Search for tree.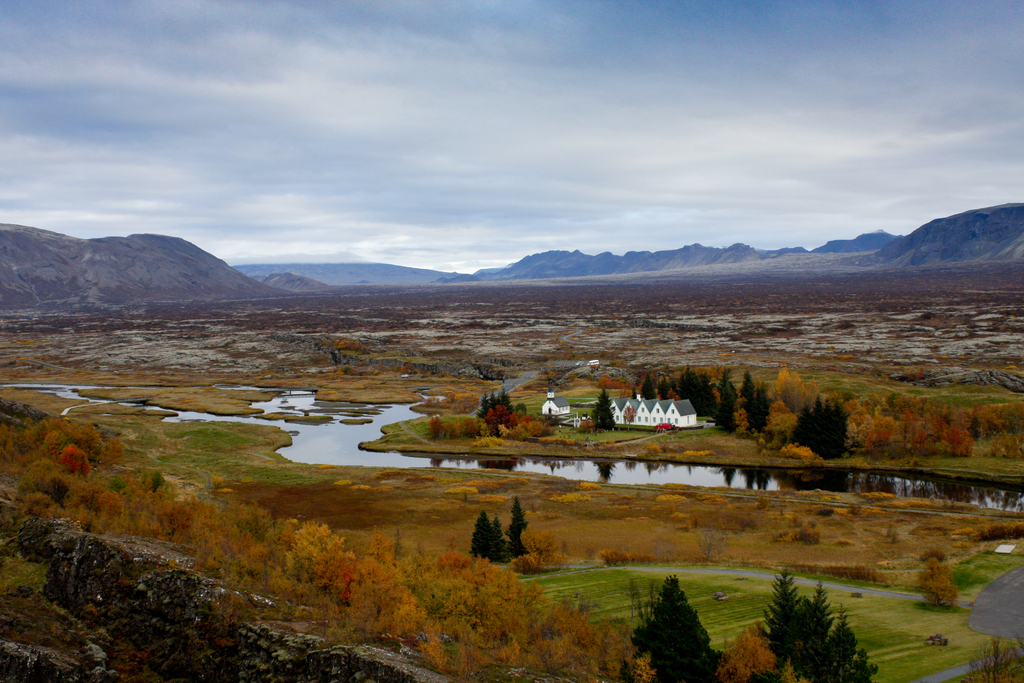
Found at <bbox>795, 398, 851, 462</bbox>.
